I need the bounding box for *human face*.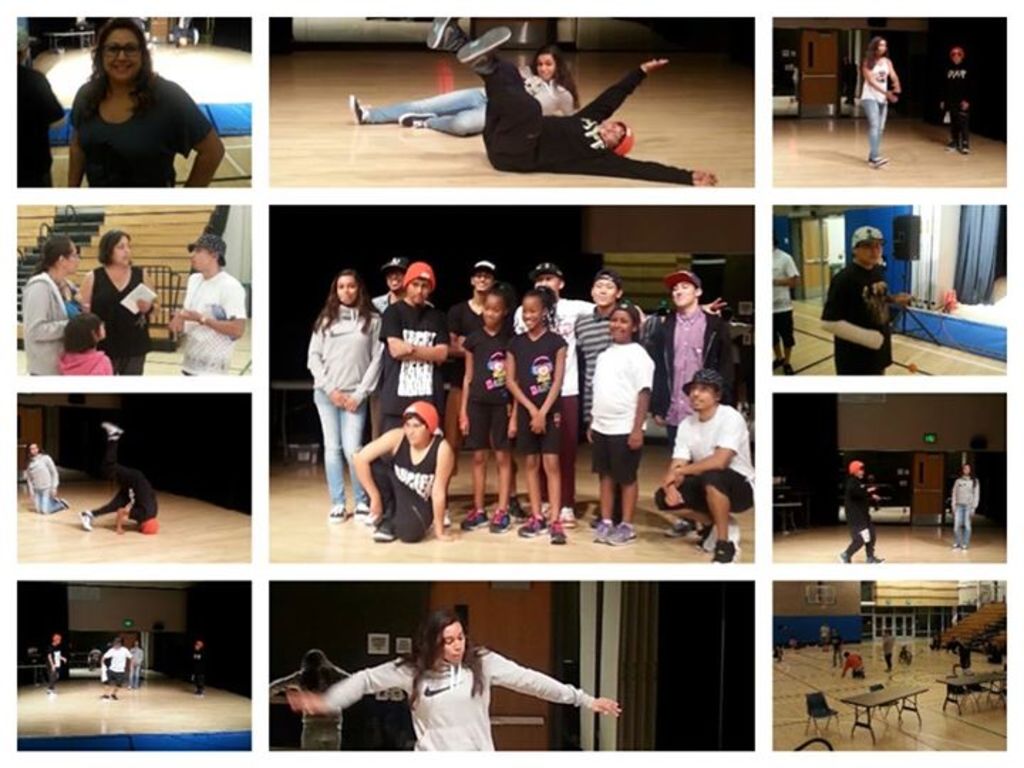
Here it is: detection(674, 279, 698, 306).
